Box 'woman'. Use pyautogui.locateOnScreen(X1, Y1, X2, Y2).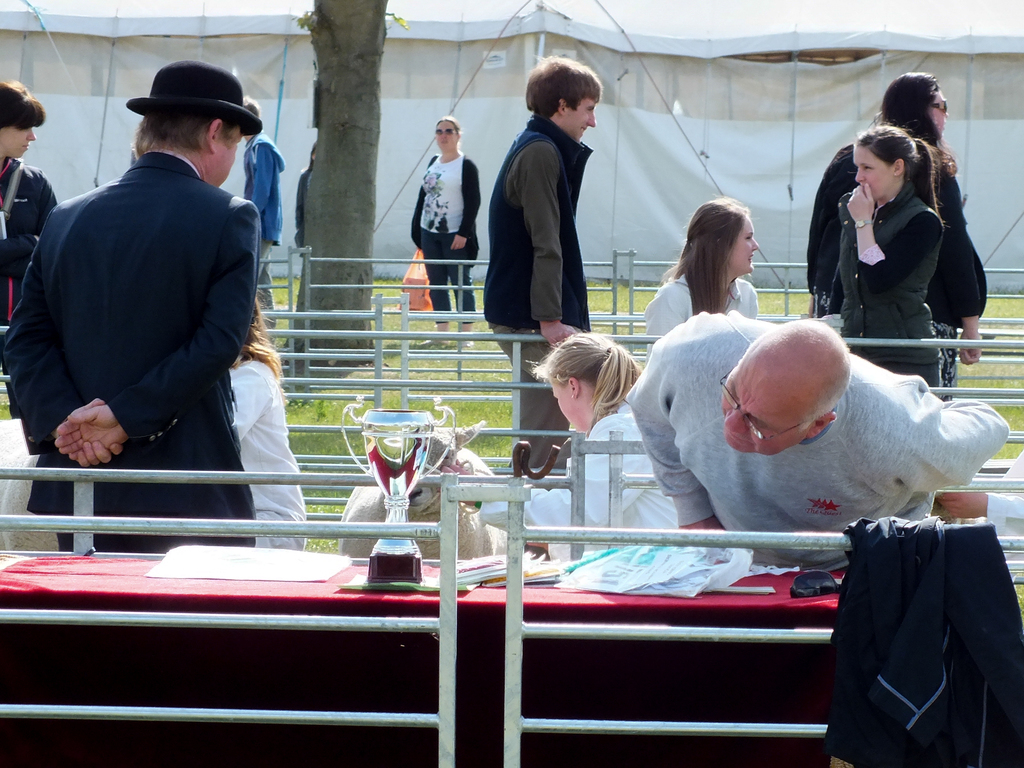
pyautogui.locateOnScreen(0, 81, 61, 416).
